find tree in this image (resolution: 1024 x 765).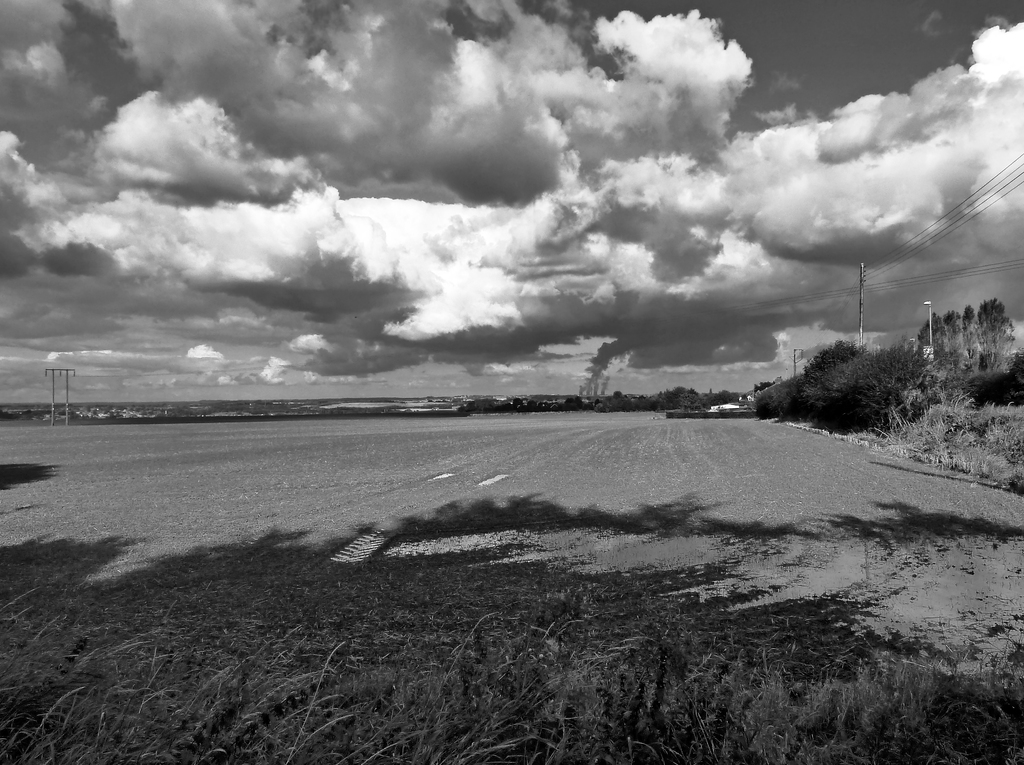
<bbox>790, 335, 938, 433</bbox>.
